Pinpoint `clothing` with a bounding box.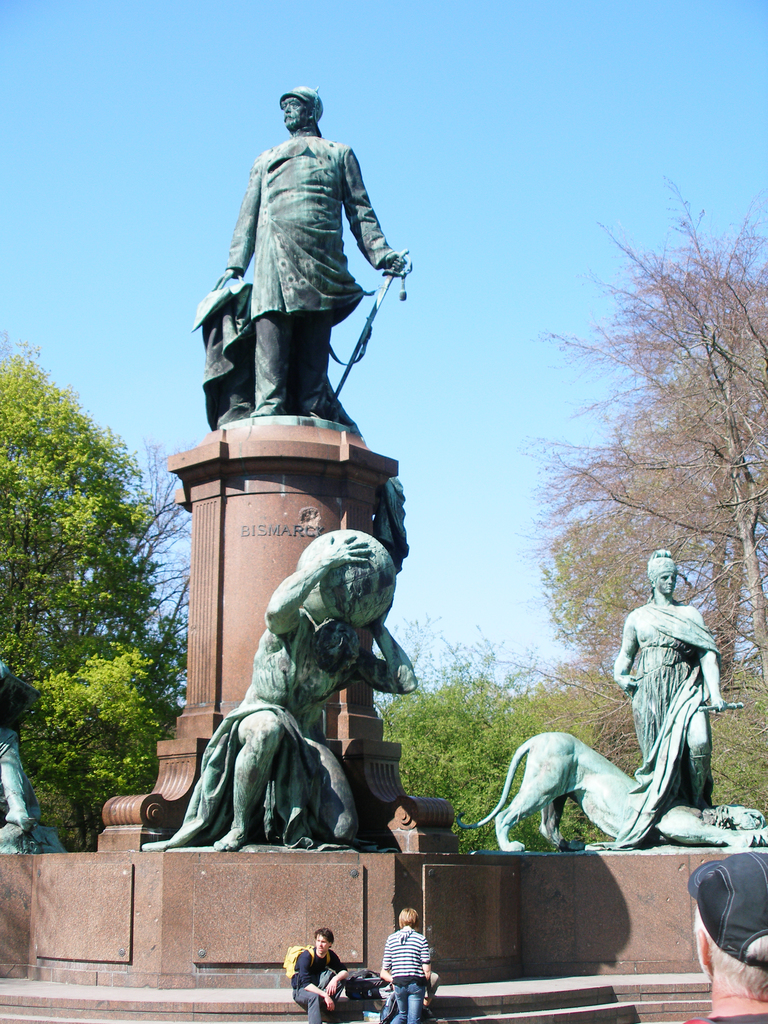
[622, 602, 727, 801].
